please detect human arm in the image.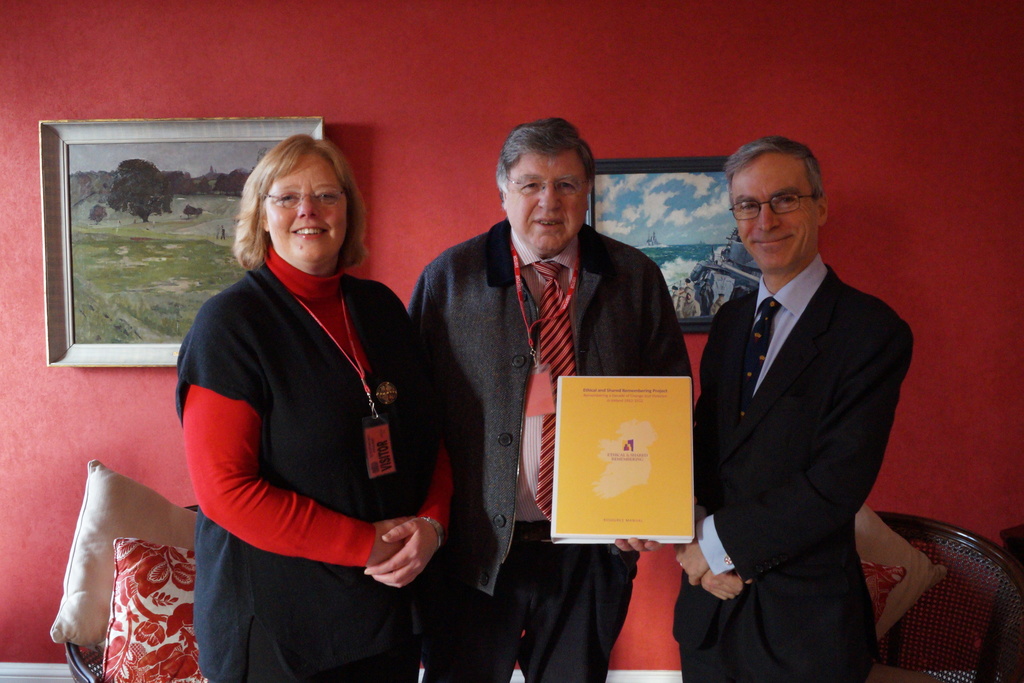
x1=671 y1=315 x2=909 y2=580.
